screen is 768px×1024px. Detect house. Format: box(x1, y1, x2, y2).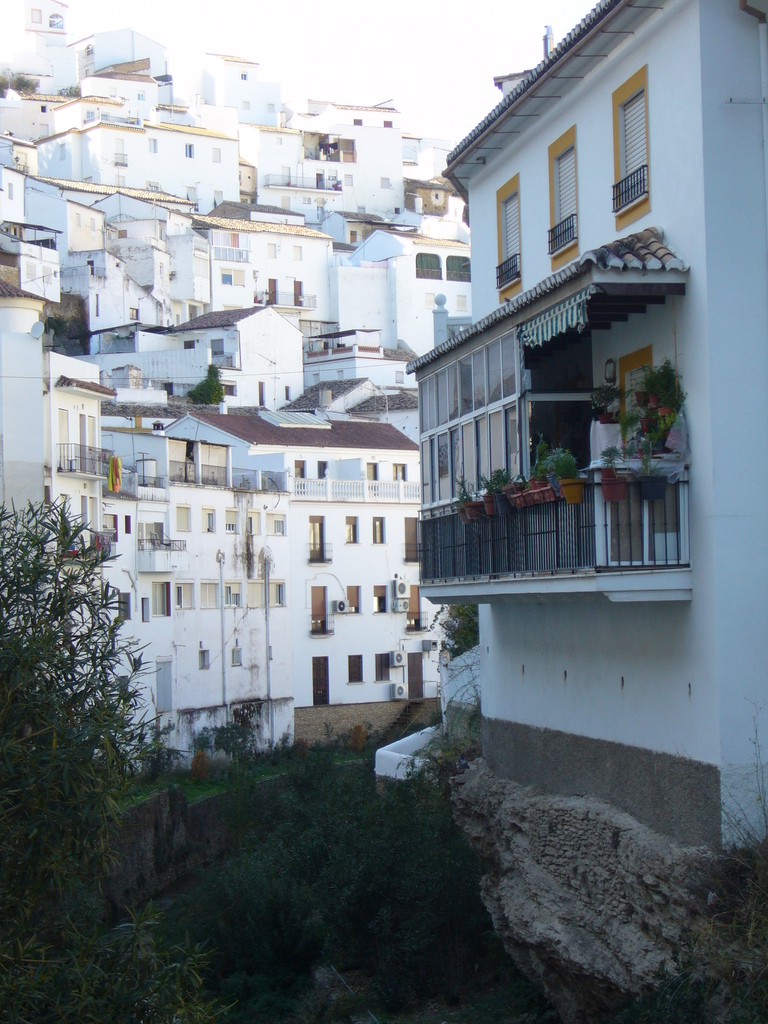
box(95, 303, 307, 419).
